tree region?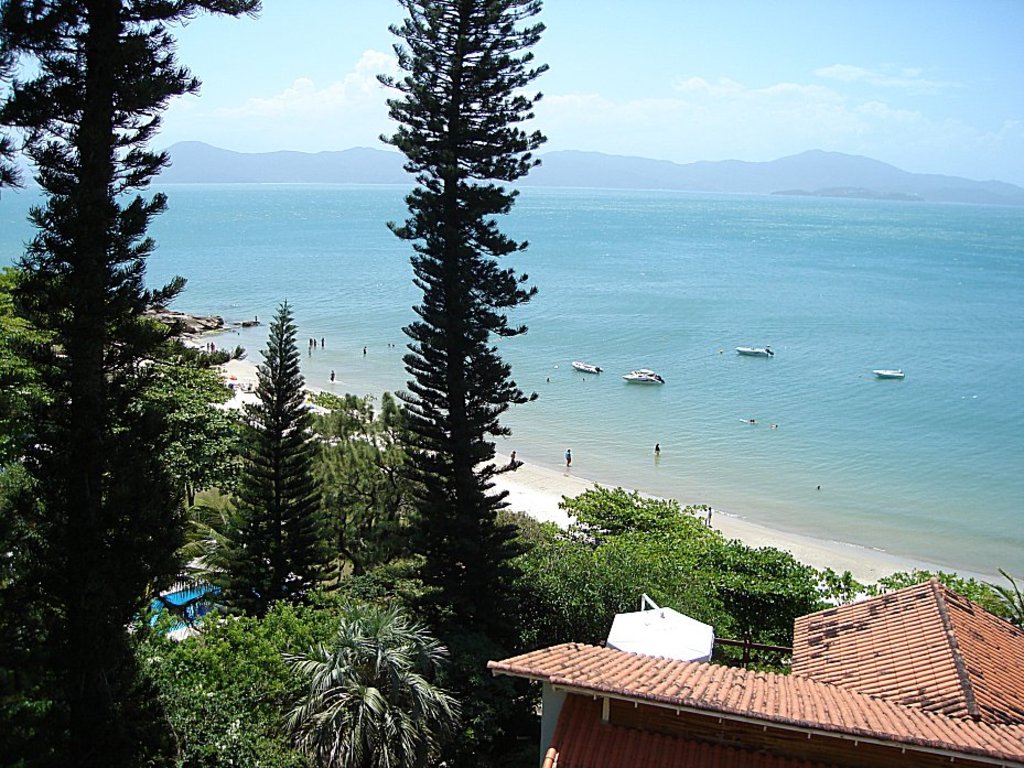
(208,300,341,624)
